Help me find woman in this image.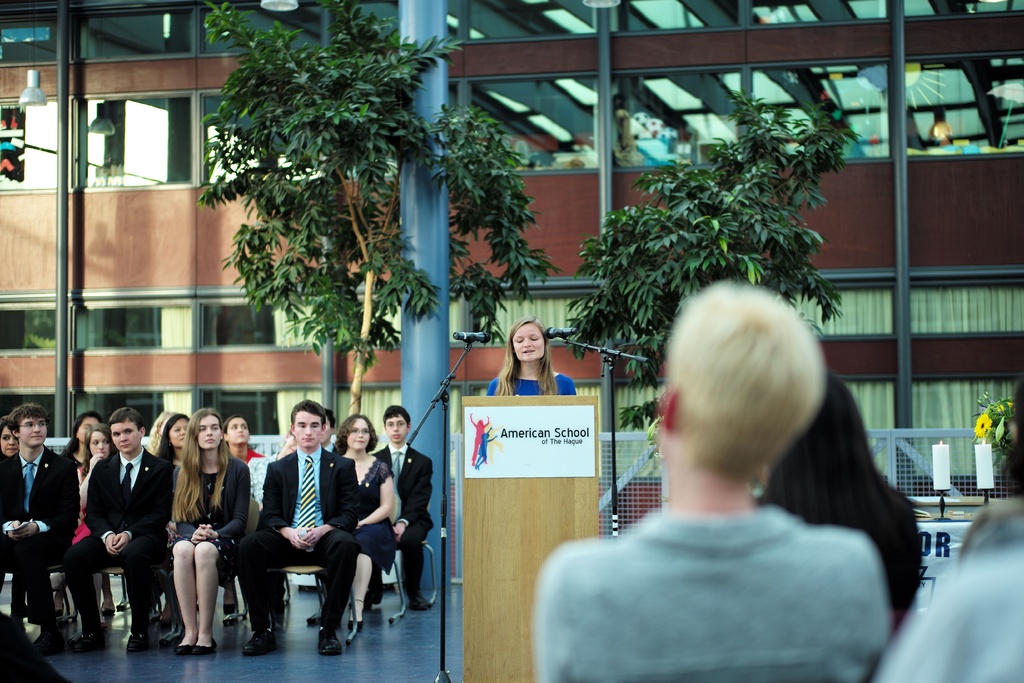
Found it: bbox=[63, 425, 120, 620].
